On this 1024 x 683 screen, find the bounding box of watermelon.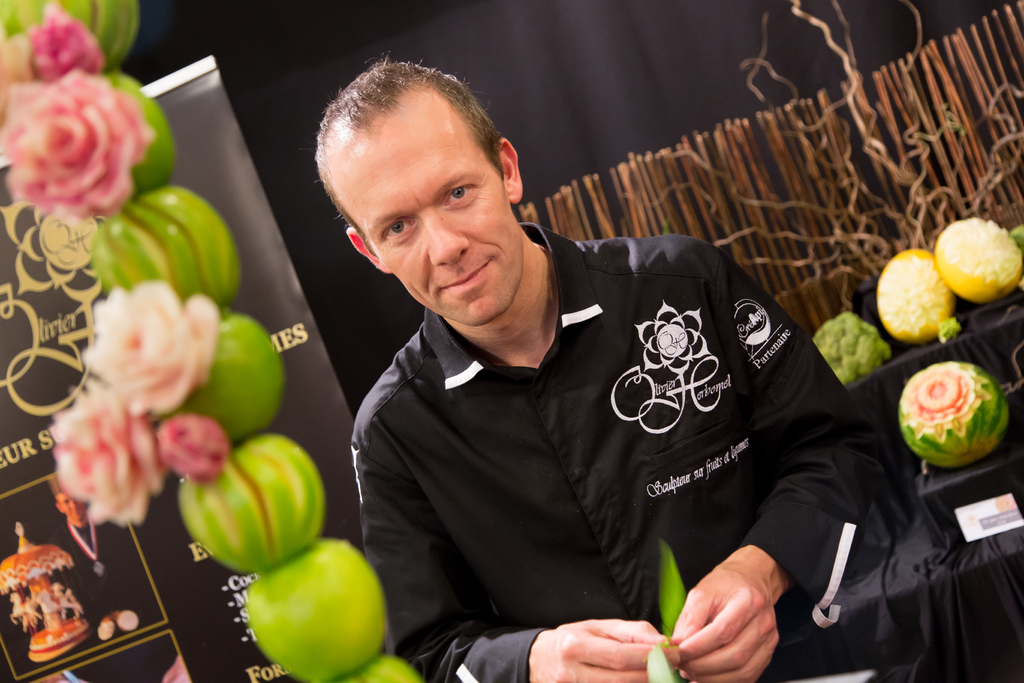
Bounding box: region(897, 363, 1012, 472).
